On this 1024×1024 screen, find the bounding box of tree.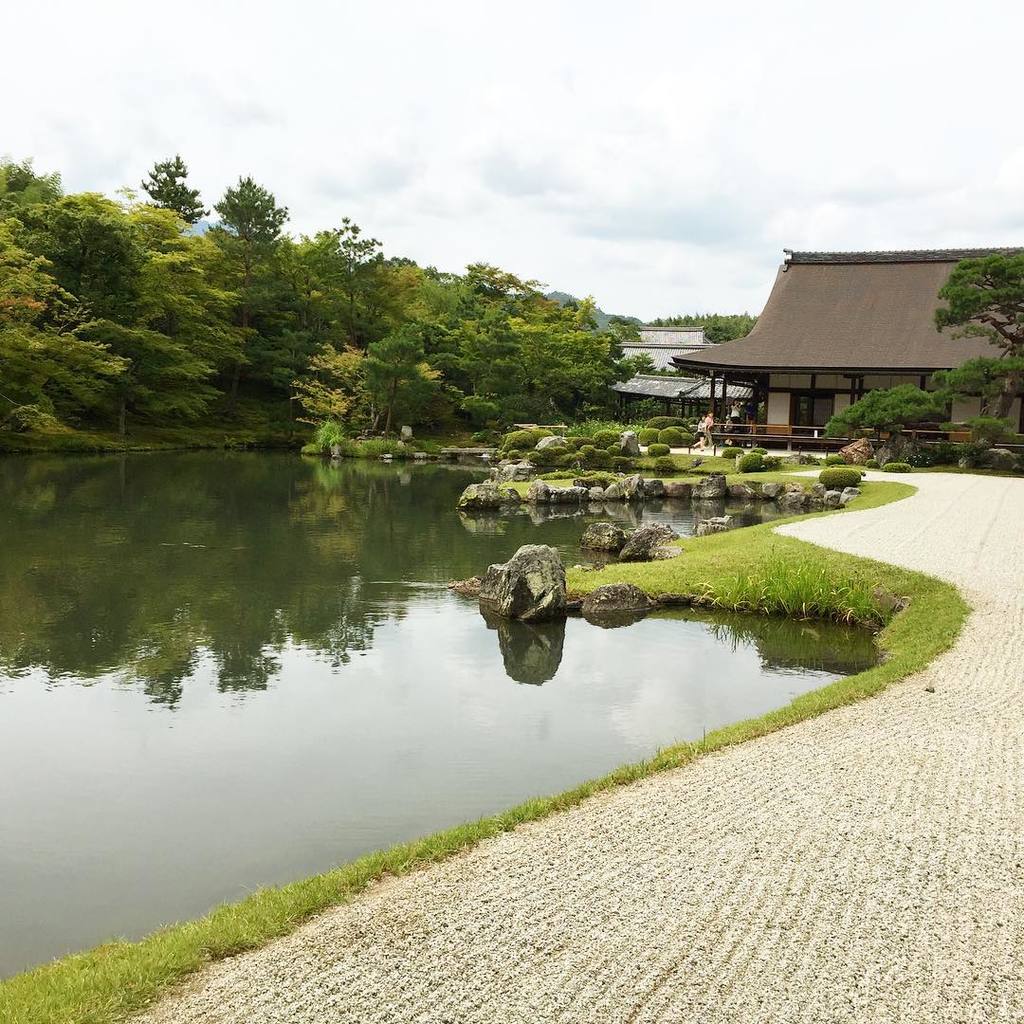
Bounding box: (left=207, top=178, right=303, bottom=408).
